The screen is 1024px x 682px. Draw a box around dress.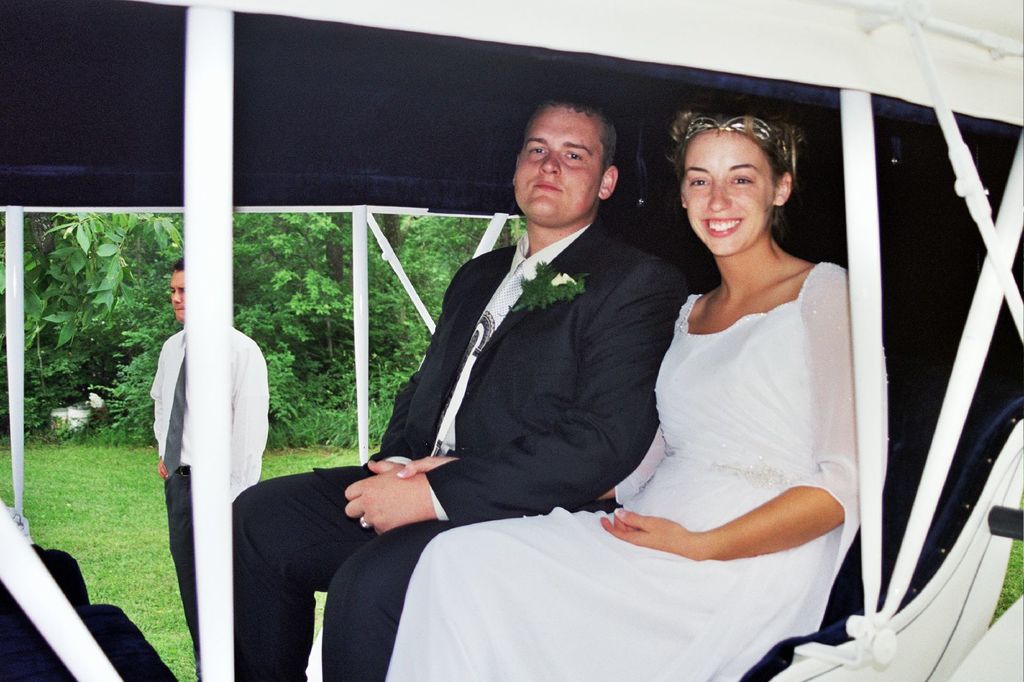
<box>385,258,888,681</box>.
